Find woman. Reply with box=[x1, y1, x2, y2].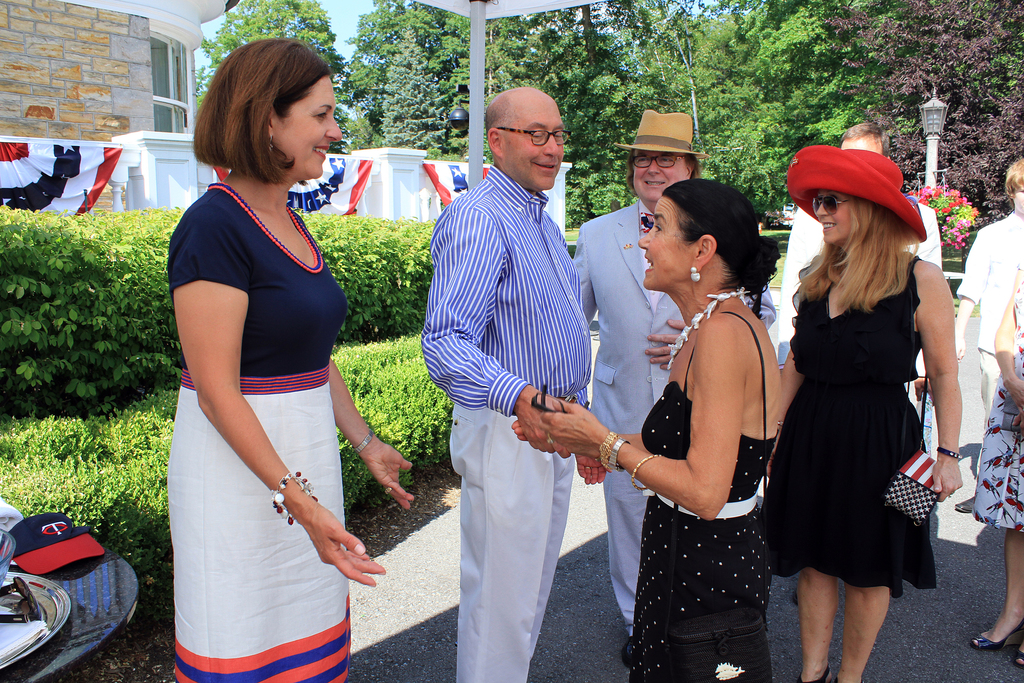
box=[174, 26, 422, 682].
